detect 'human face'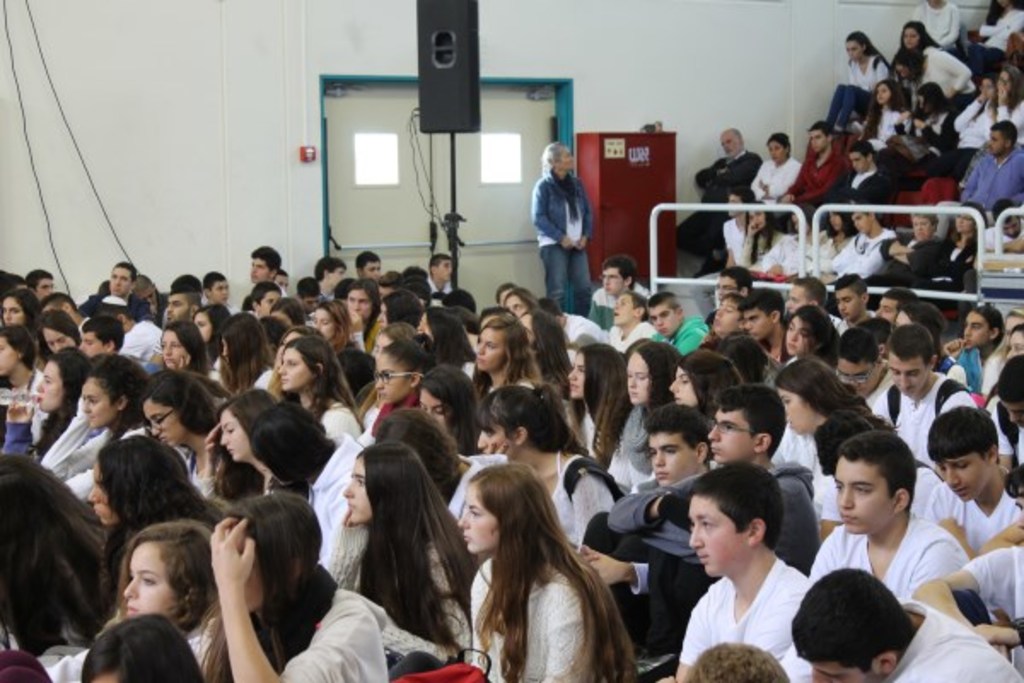
671/364/696/410
